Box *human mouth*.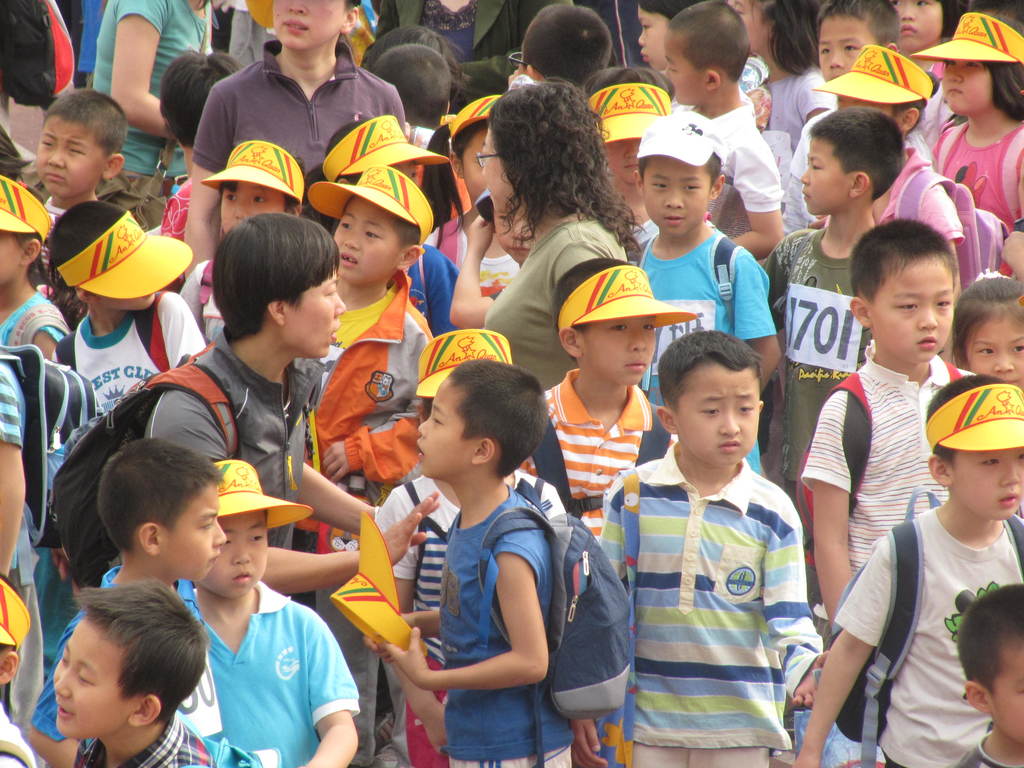
(279,19,308,36).
